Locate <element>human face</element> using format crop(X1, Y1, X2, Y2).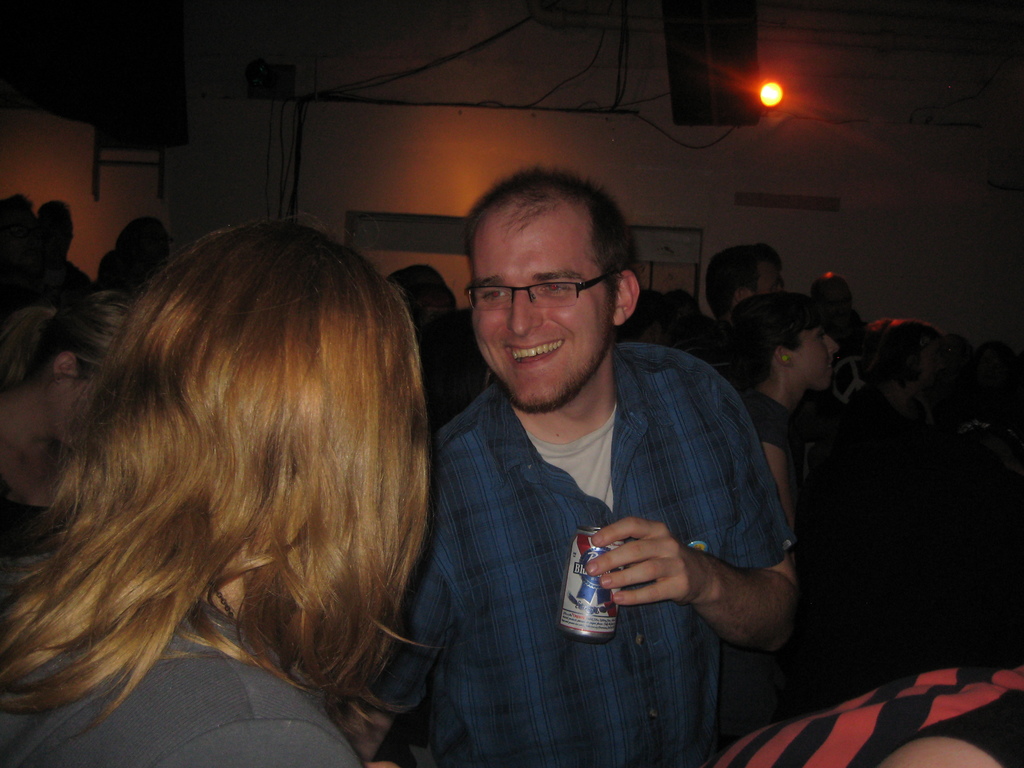
crop(920, 346, 945, 385).
